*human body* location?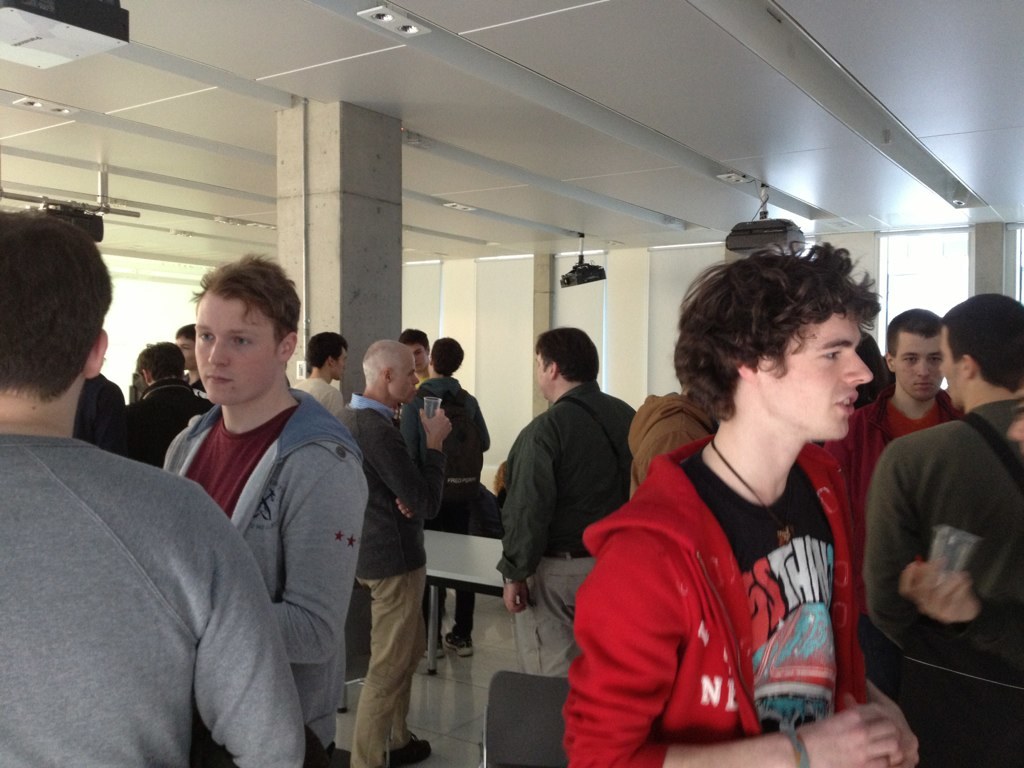
left=334, top=335, right=455, bottom=767
